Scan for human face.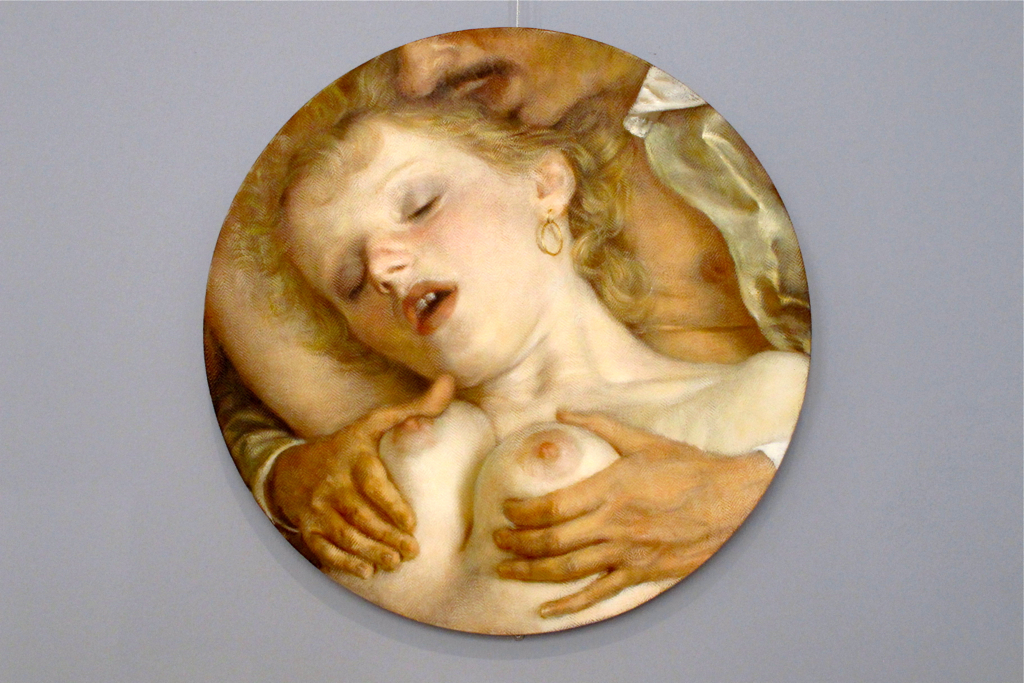
Scan result: crop(296, 123, 567, 388).
